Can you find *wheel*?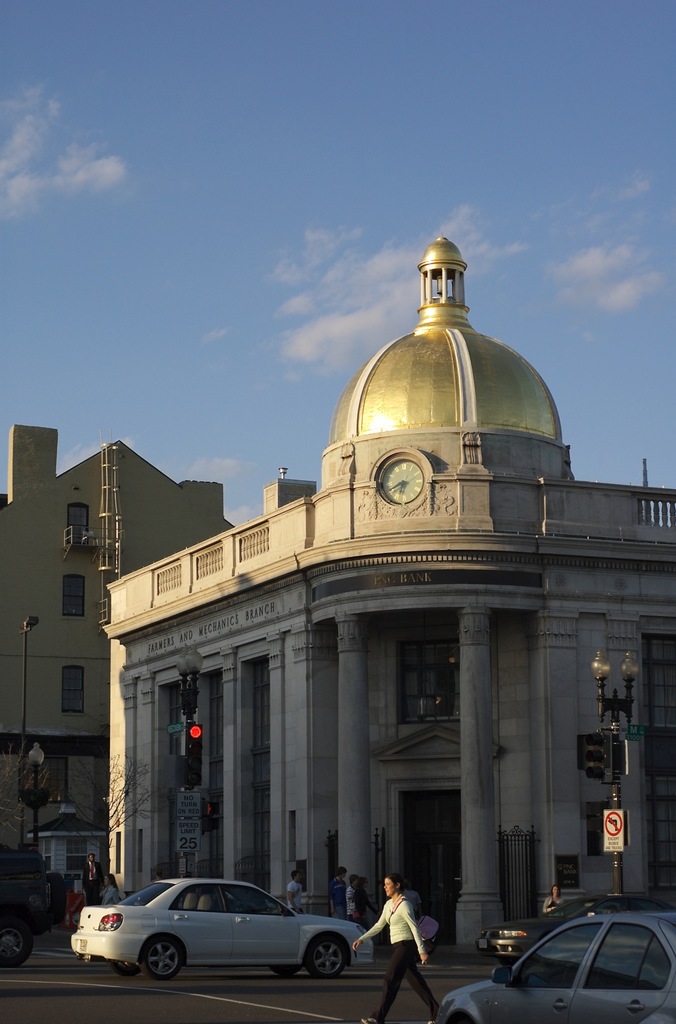
Yes, bounding box: bbox=[117, 961, 138, 980].
